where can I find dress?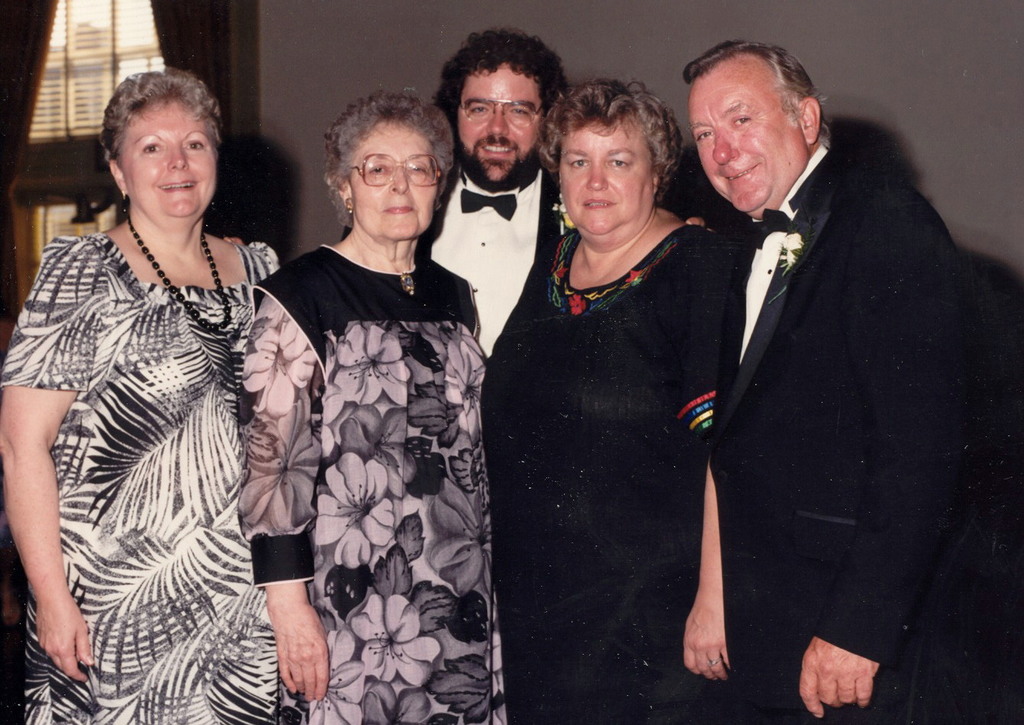
You can find it at region(485, 218, 746, 714).
